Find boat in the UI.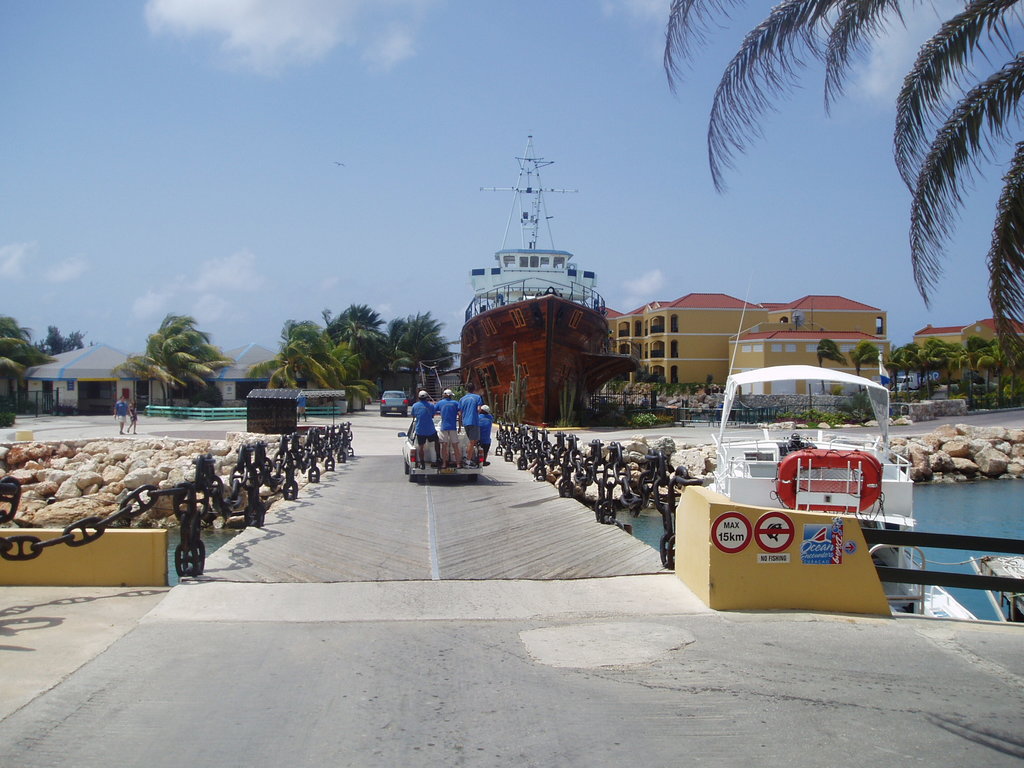
UI element at 695:360:974:630.
